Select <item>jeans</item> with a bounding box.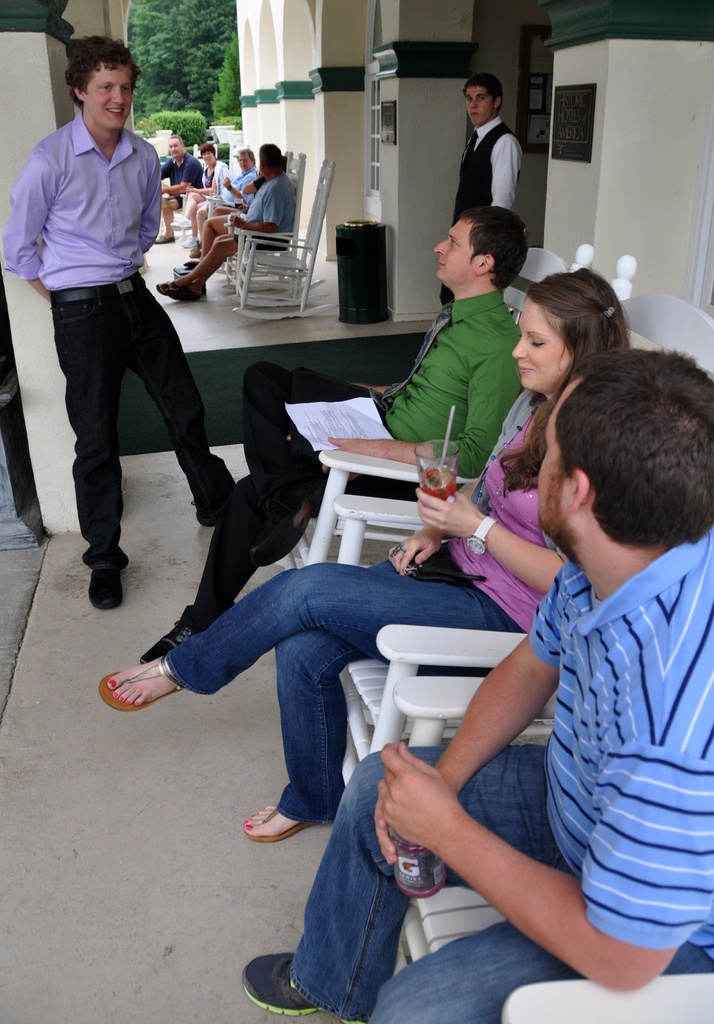
[278,737,713,1023].
